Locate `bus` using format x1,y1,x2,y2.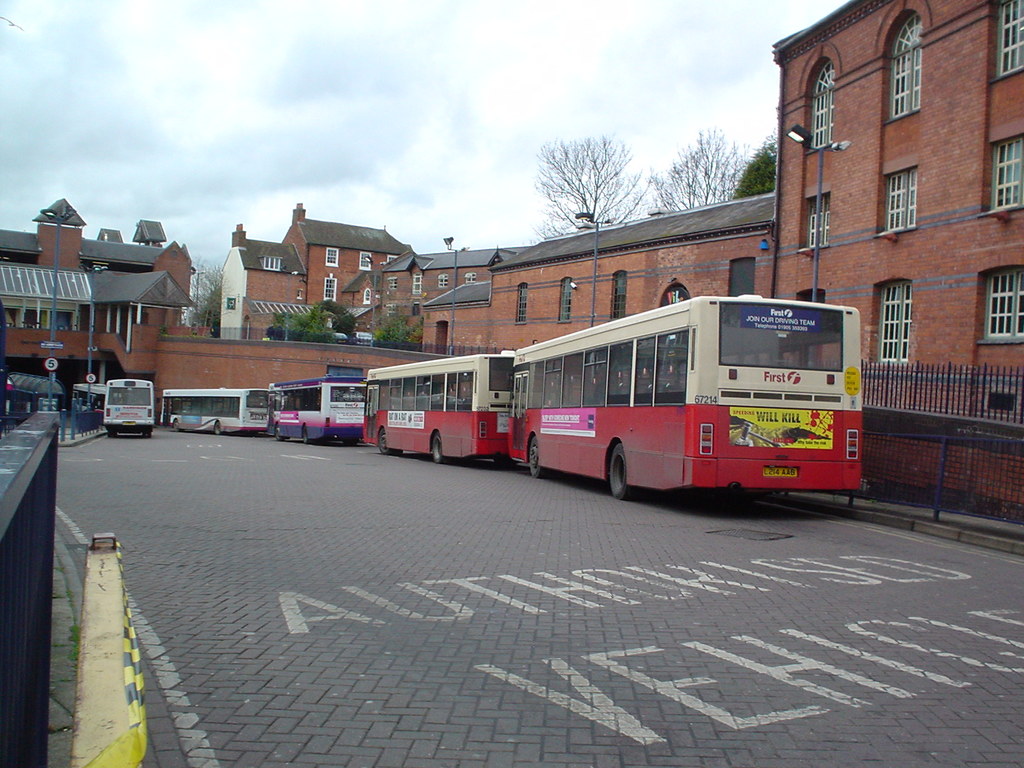
361,347,513,465.
